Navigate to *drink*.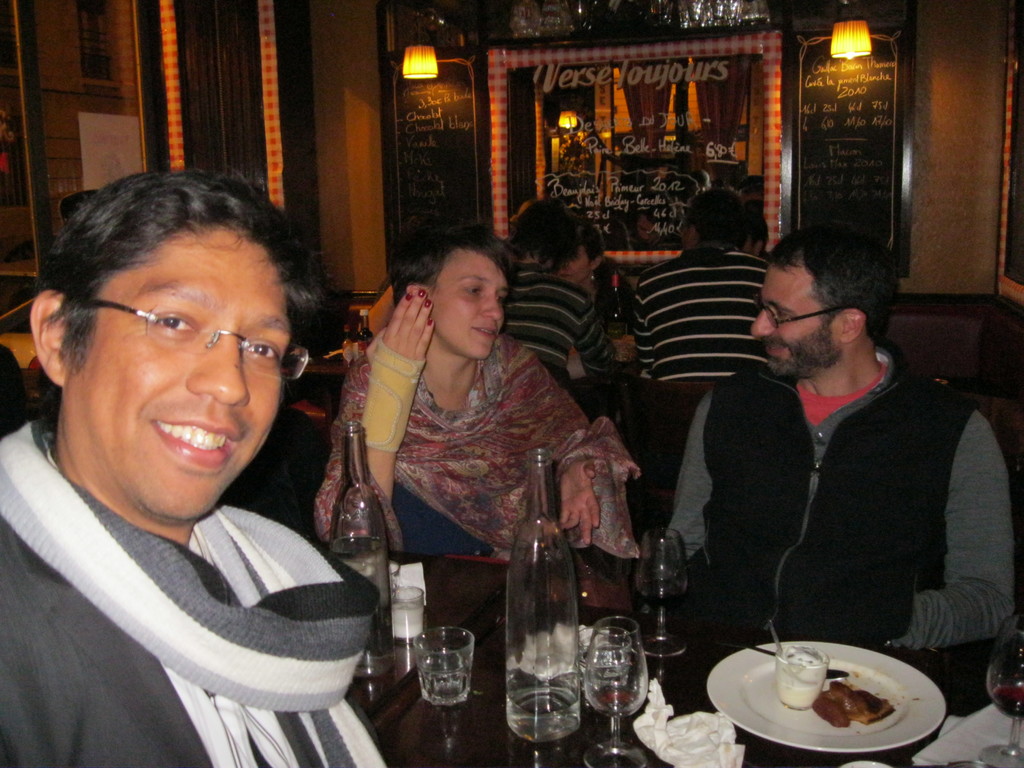
Navigation target: <region>392, 601, 424, 641</region>.
